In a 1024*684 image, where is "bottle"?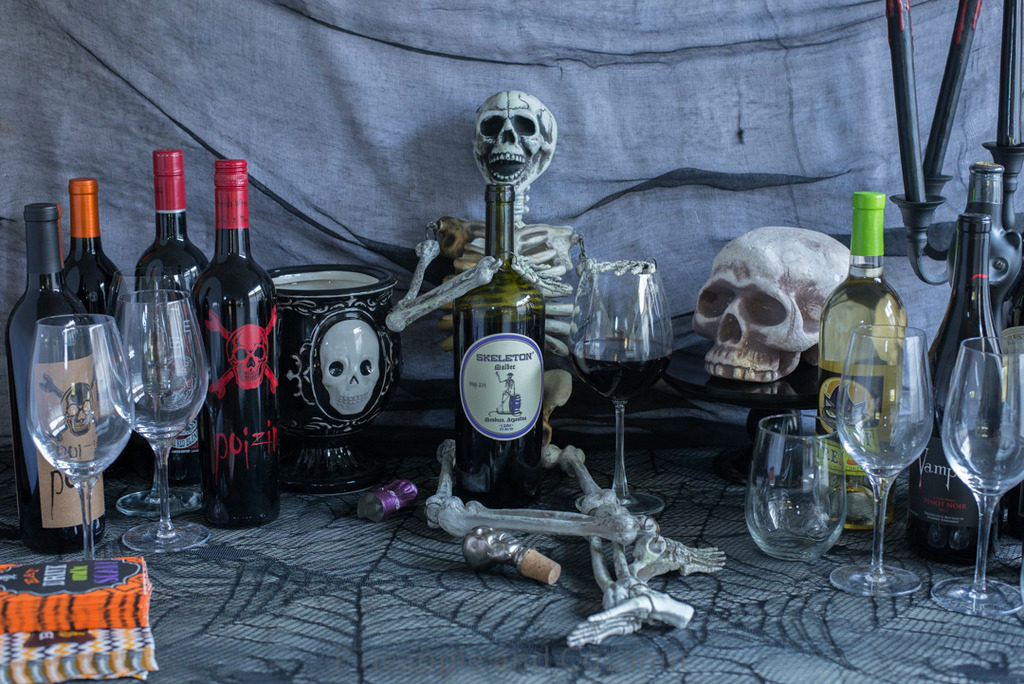
BBox(2, 198, 112, 546).
